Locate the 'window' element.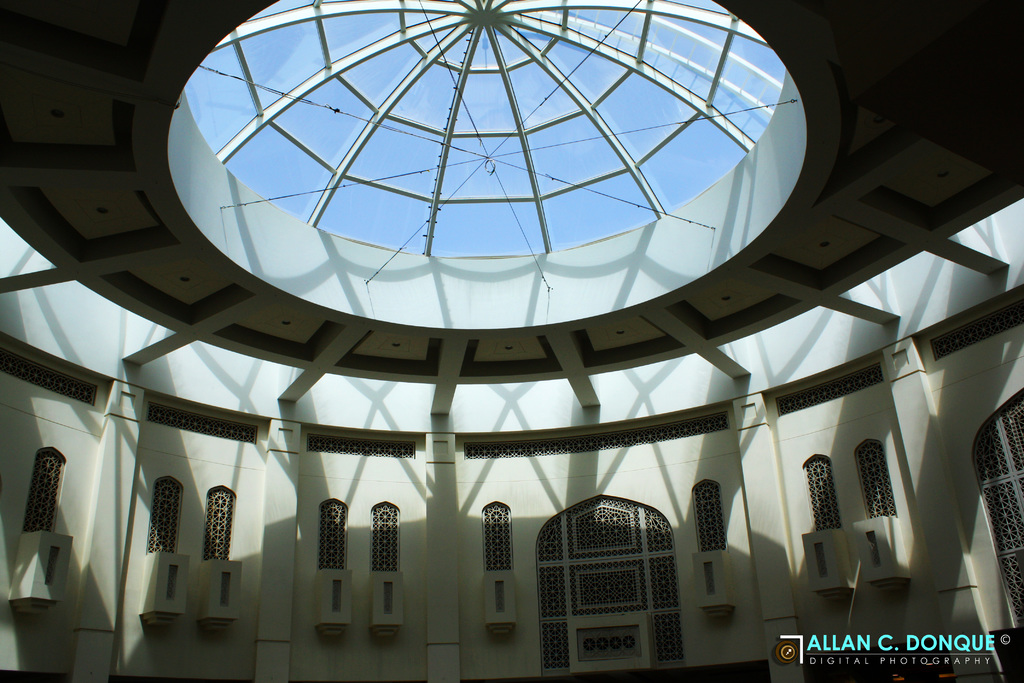
Element bbox: (left=804, top=457, right=845, bottom=530).
